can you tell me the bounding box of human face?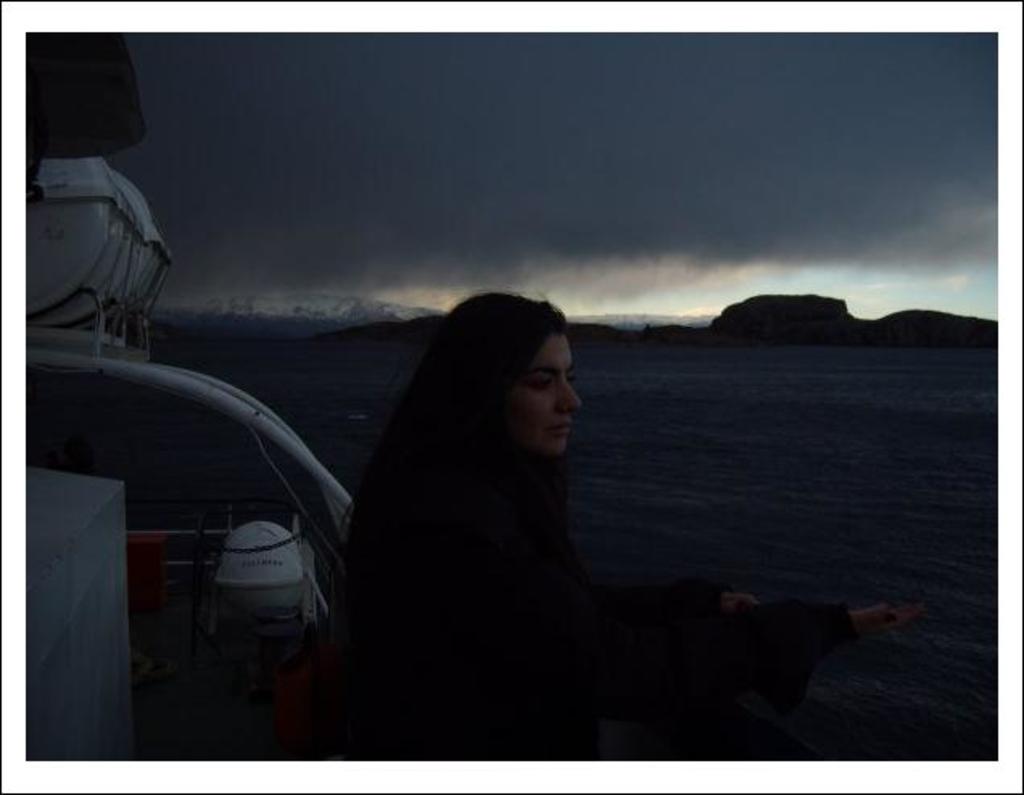
locate(509, 335, 580, 460).
